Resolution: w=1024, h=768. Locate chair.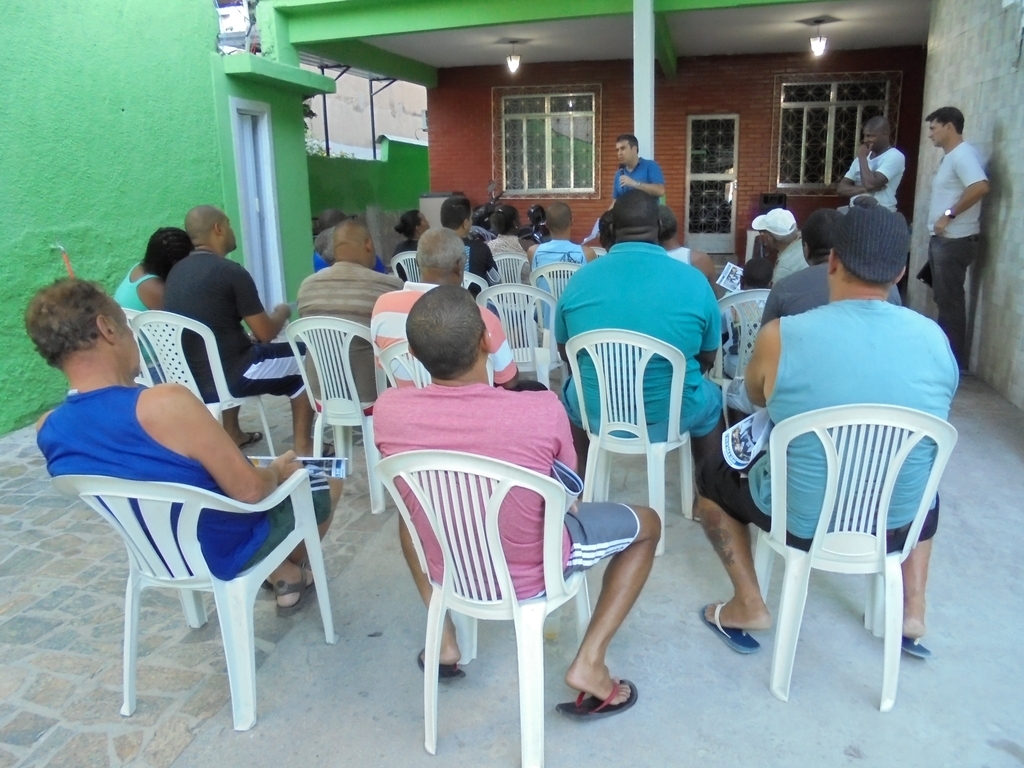
[x1=530, y1=258, x2=583, y2=332].
